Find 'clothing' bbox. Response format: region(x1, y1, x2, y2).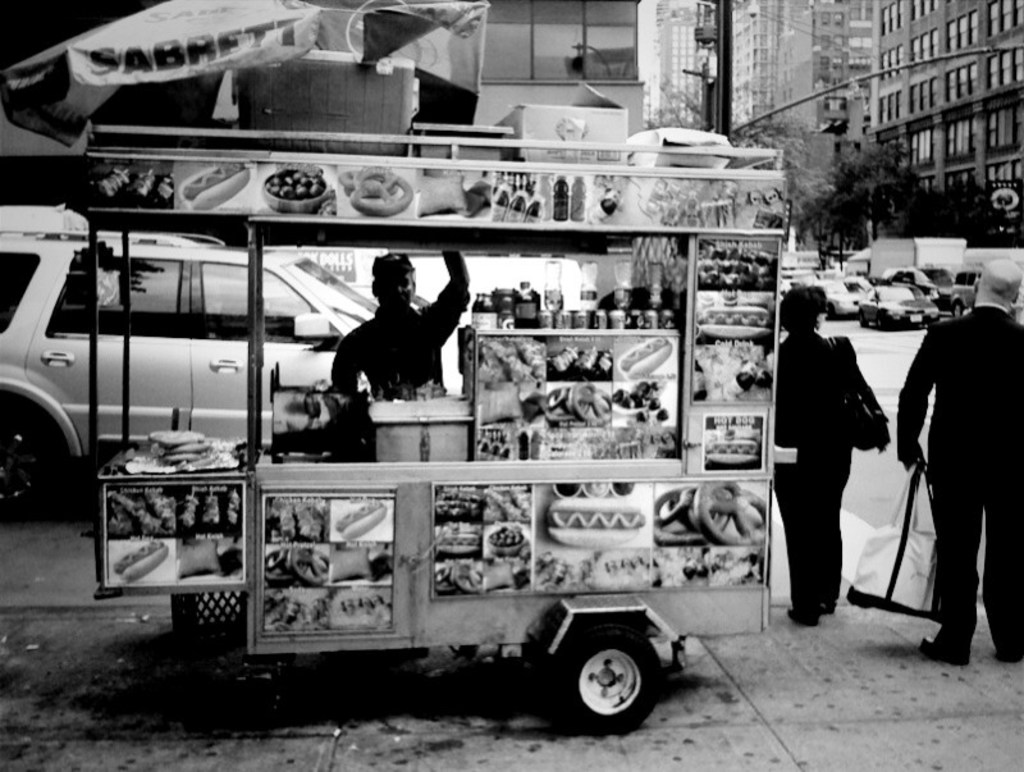
region(325, 270, 466, 419).
